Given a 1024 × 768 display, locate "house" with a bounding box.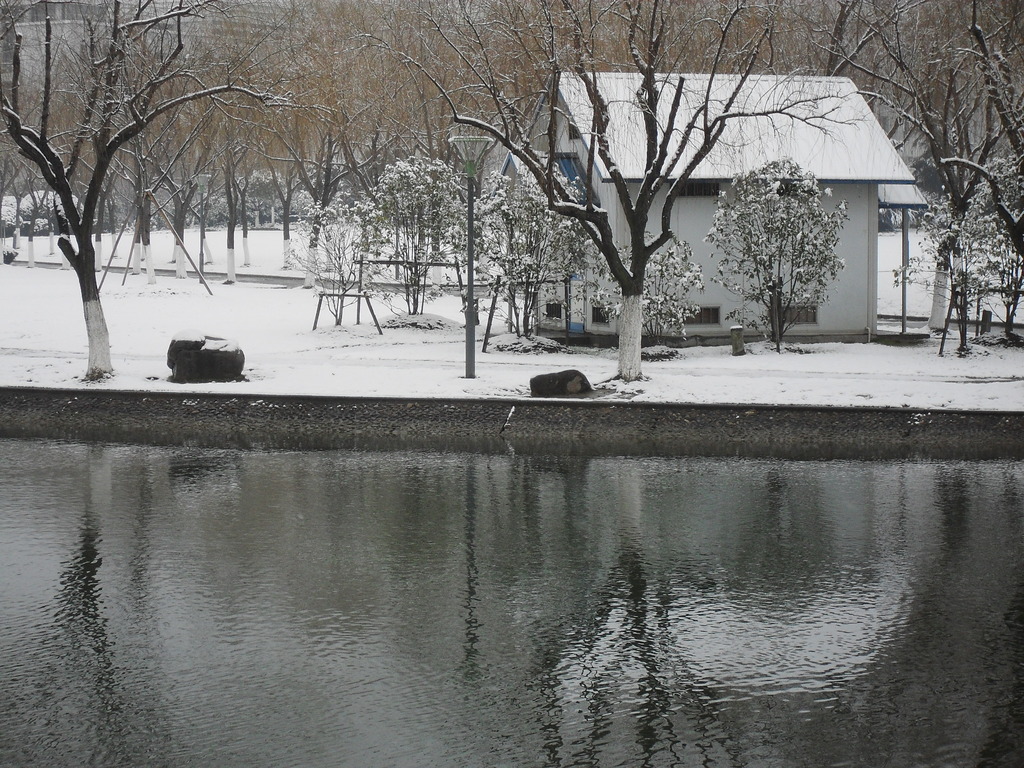
Located: 484 70 929 348.
